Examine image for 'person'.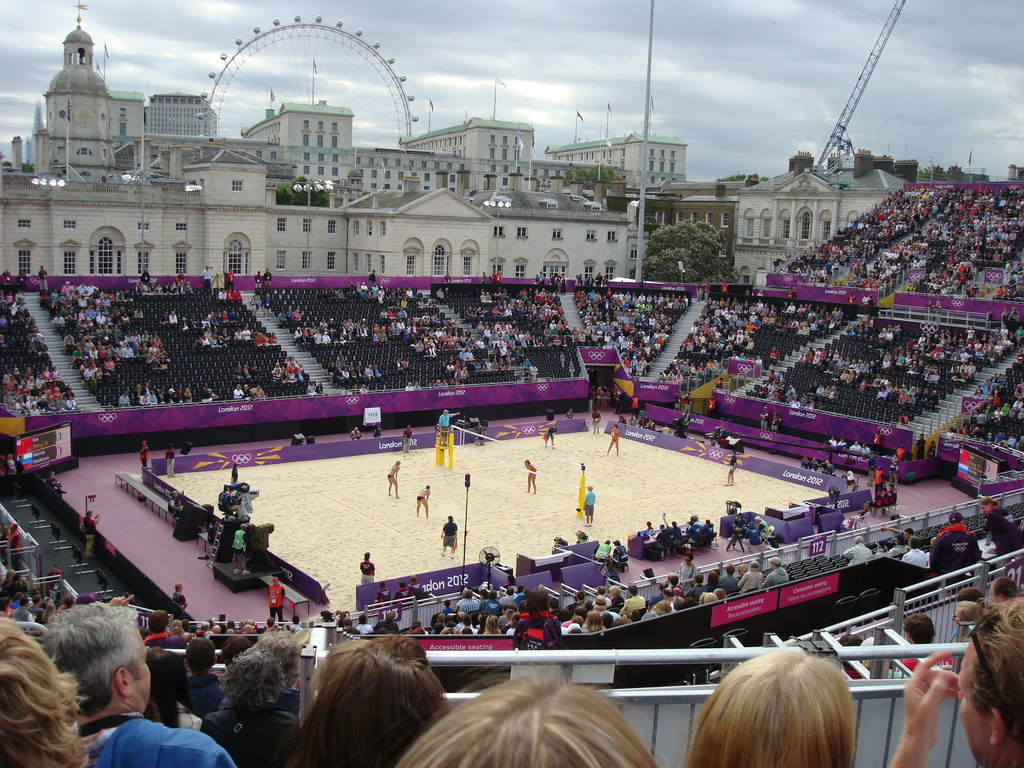
Examination result: [702, 520, 715, 538].
